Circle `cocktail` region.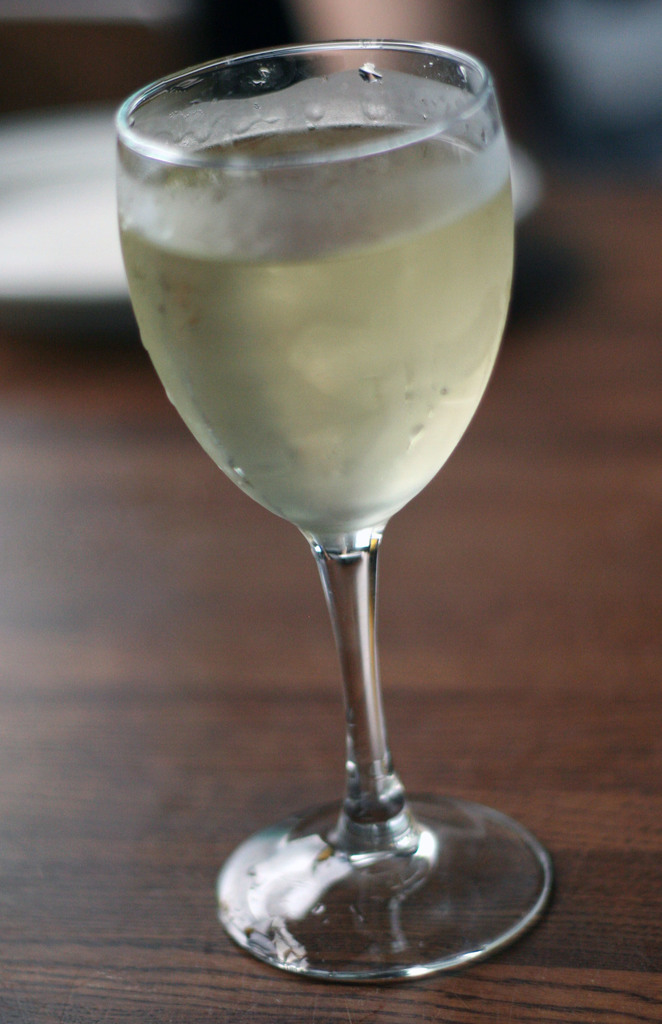
Region: Rect(111, 35, 553, 974).
